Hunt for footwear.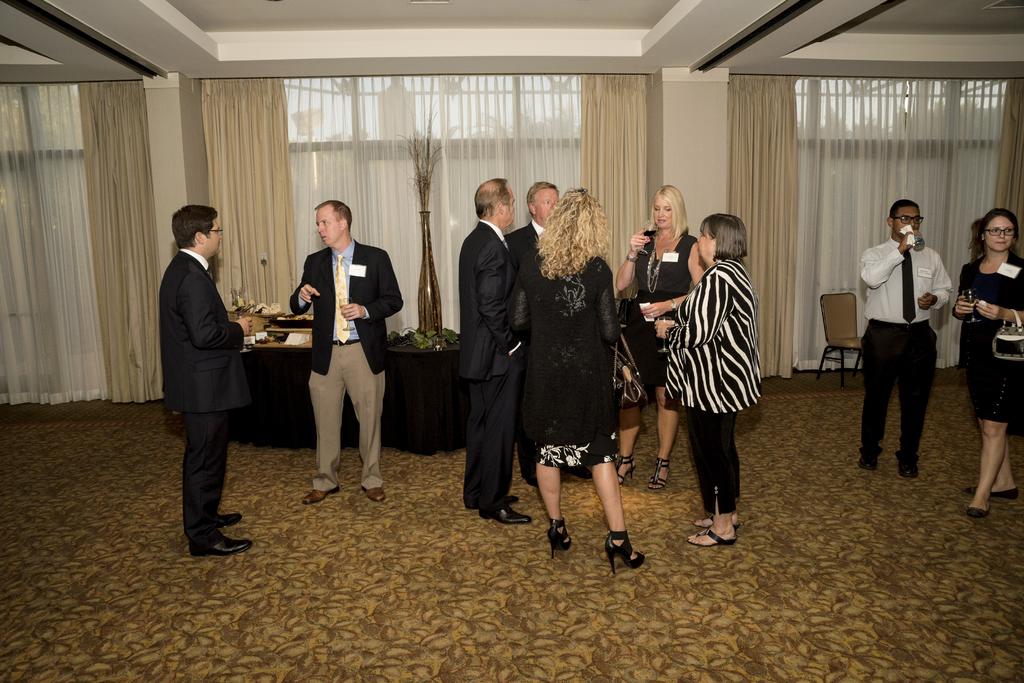
Hunted down at 572 467 593 483.
